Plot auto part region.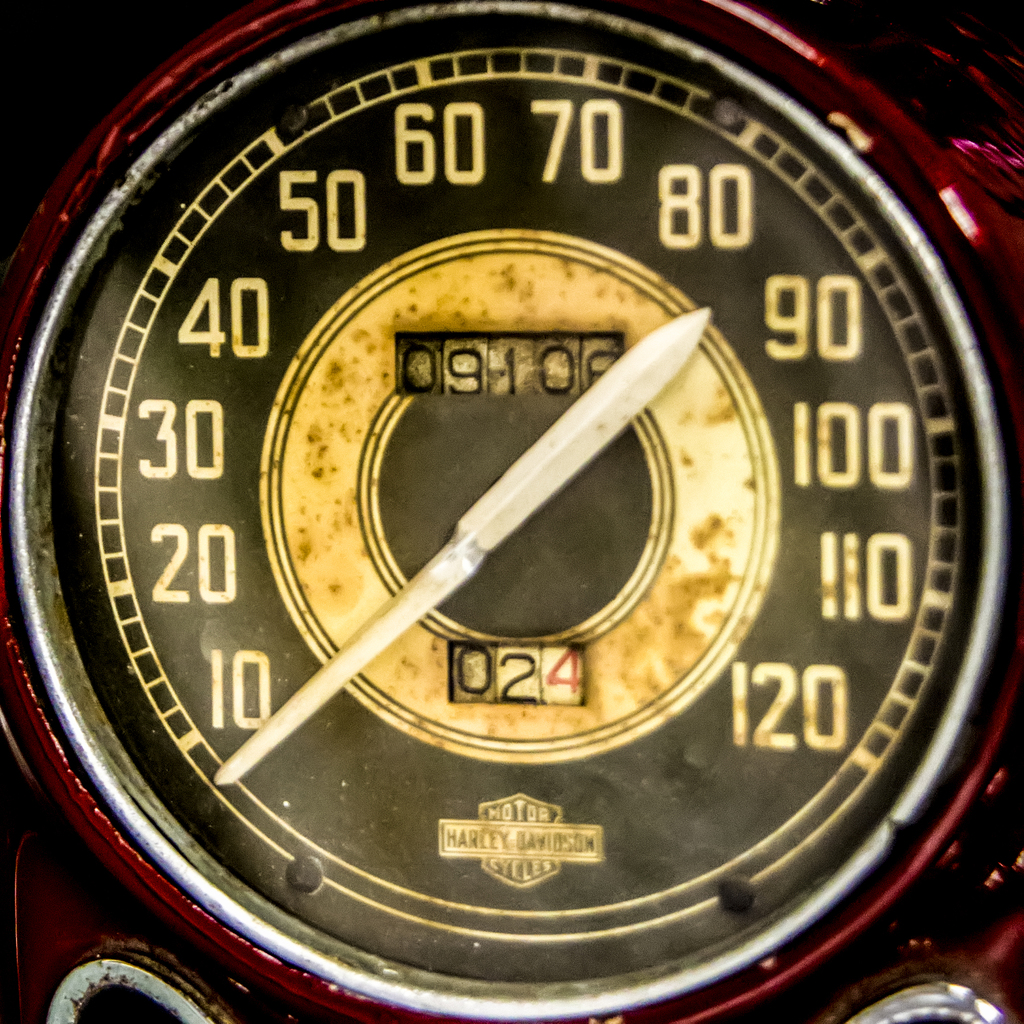
Plotted at (0,0,1023,1023).
